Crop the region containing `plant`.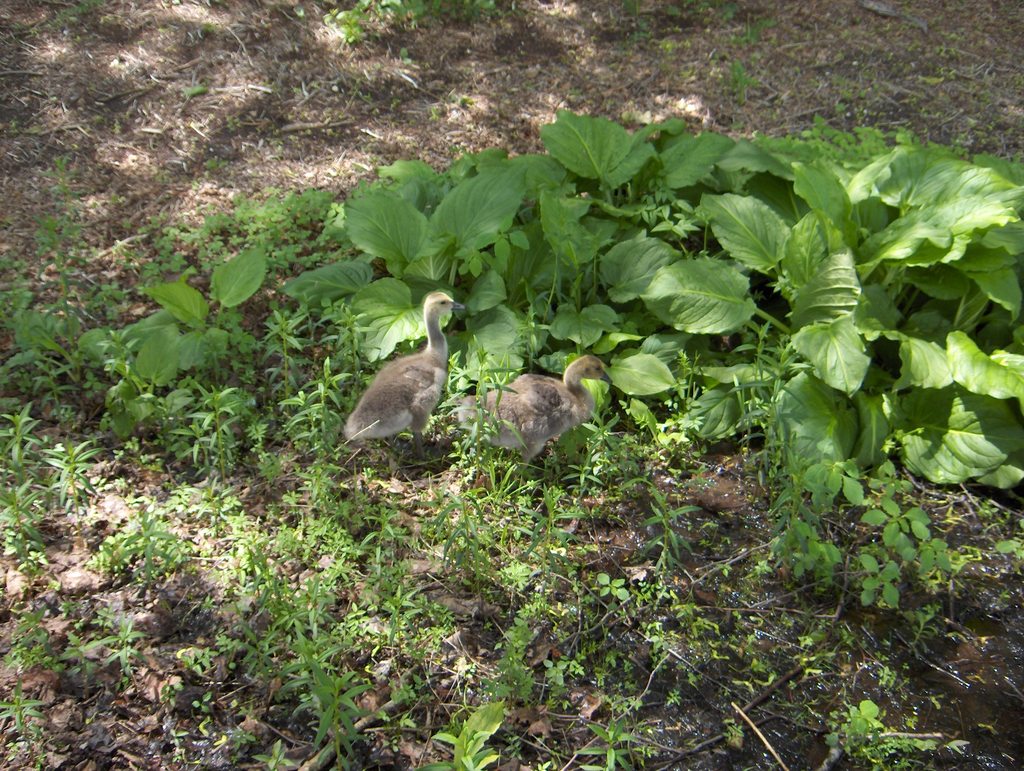
Crop region: locate(377, 529, 440, 686).
